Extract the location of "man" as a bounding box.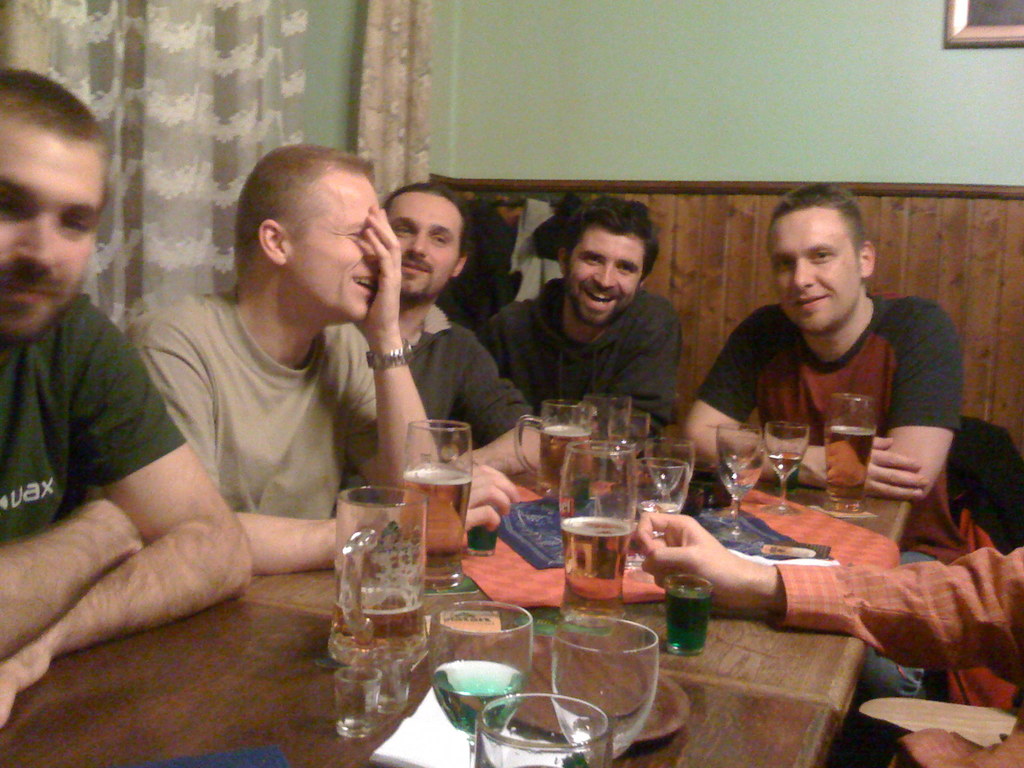
box(676, 186, 979, 704).
